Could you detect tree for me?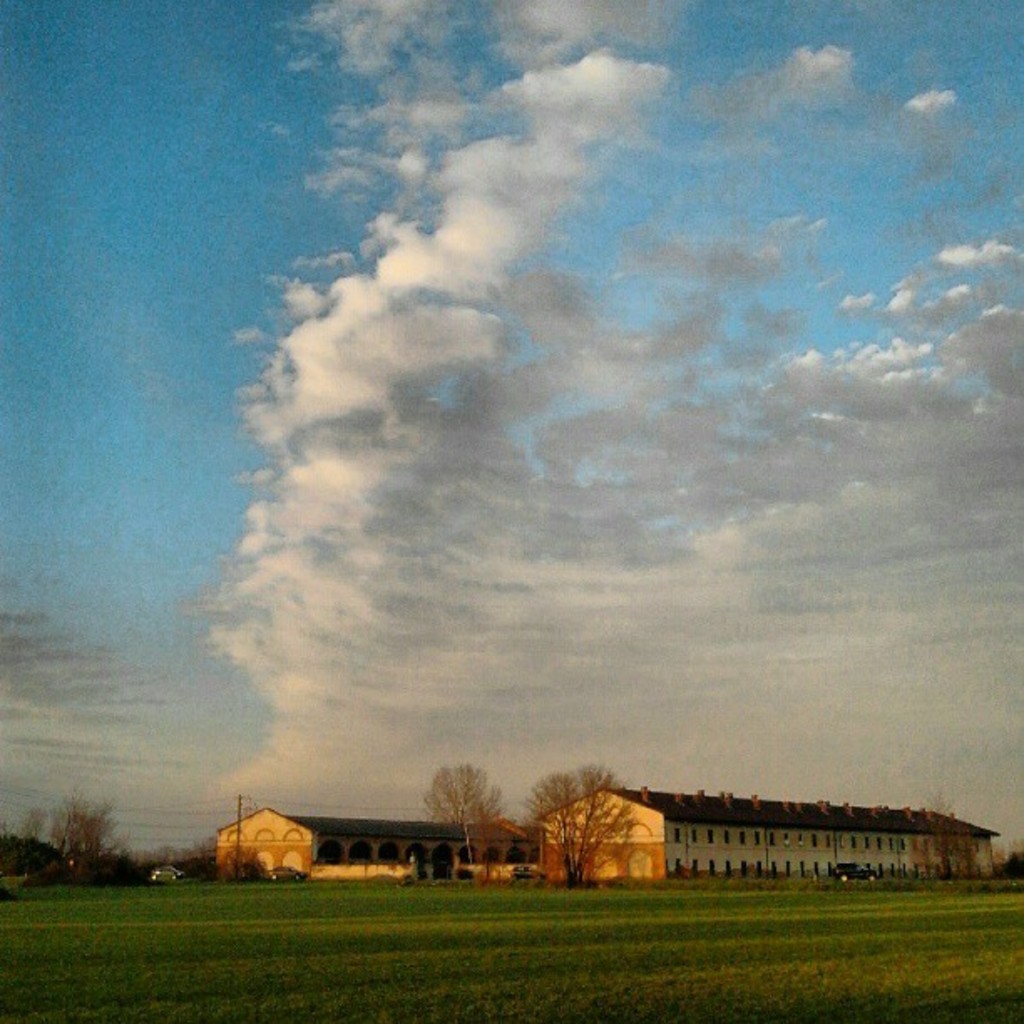
Detection result: (519,756,658,890).
